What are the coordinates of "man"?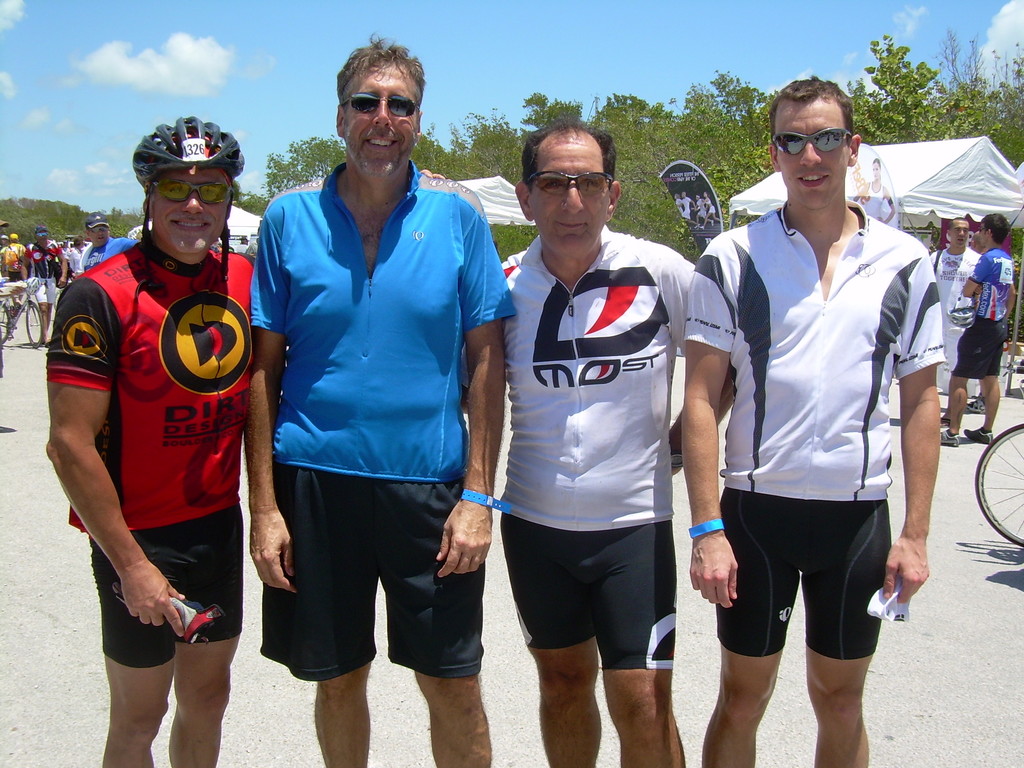
crop(694, 83, 950, 757).
